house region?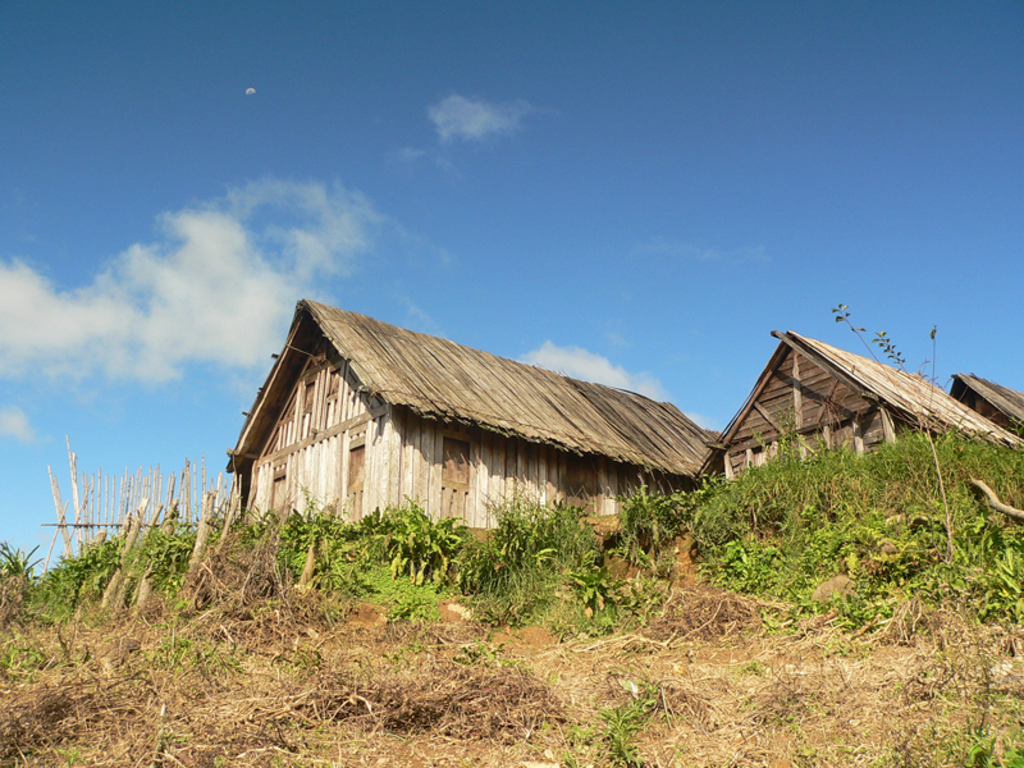
locate(223, 297, 774, 596)
